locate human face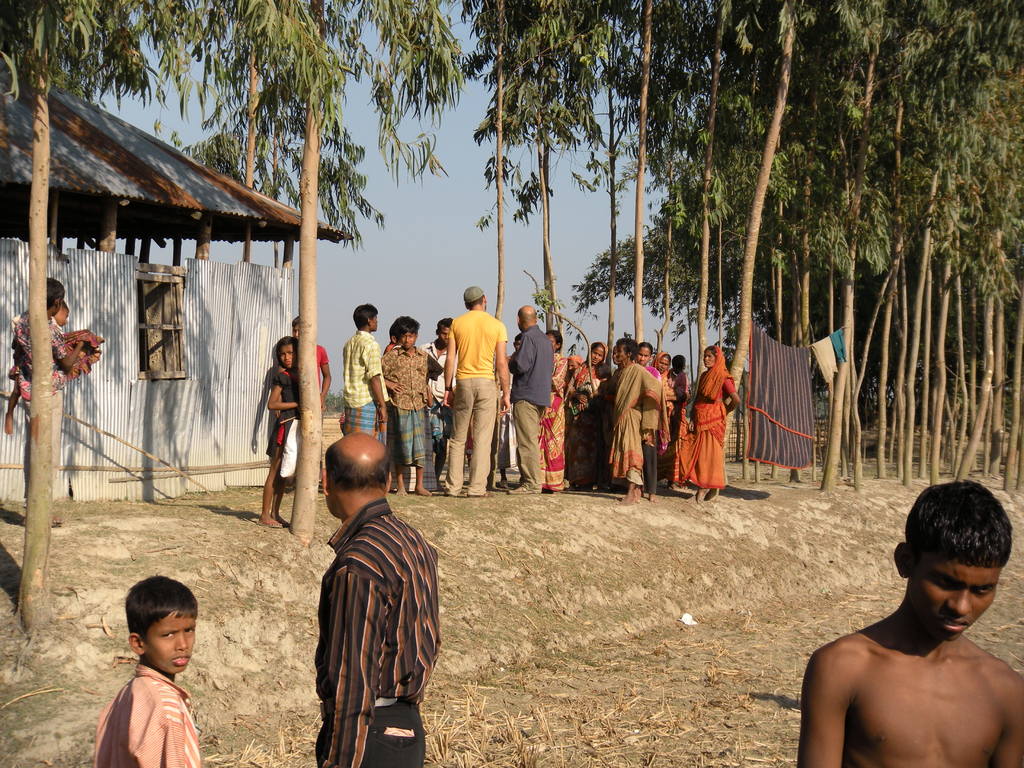
(left=703, top=347, right=714, bottom=364)
